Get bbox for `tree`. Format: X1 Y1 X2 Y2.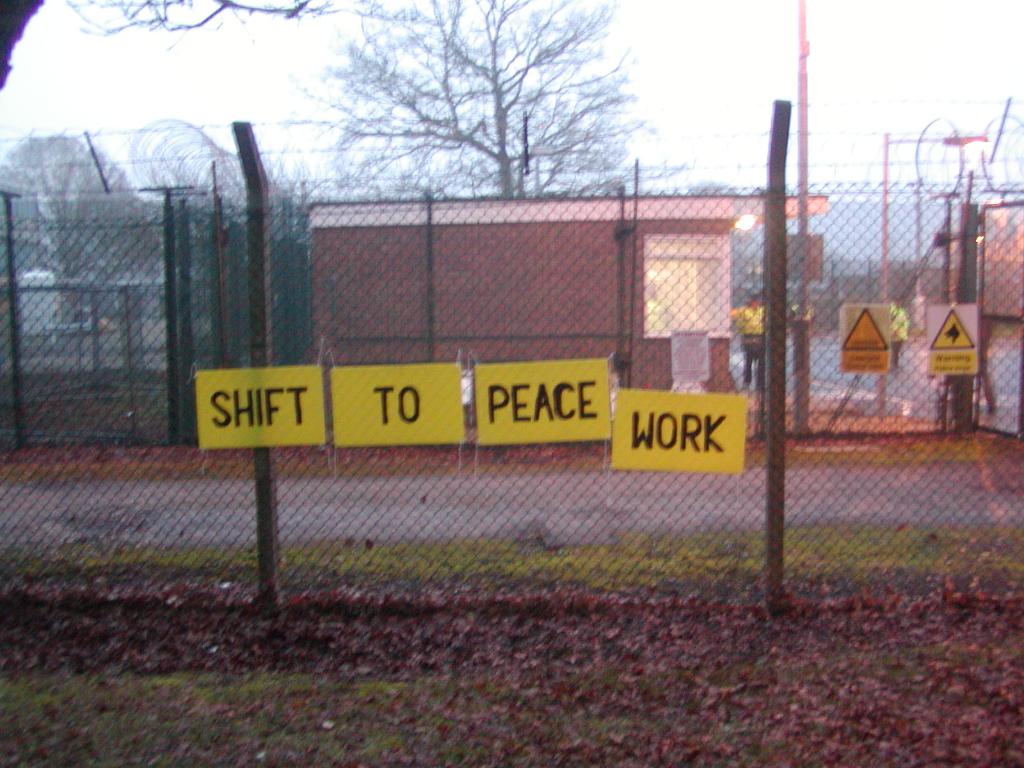
243 33 687 207.
